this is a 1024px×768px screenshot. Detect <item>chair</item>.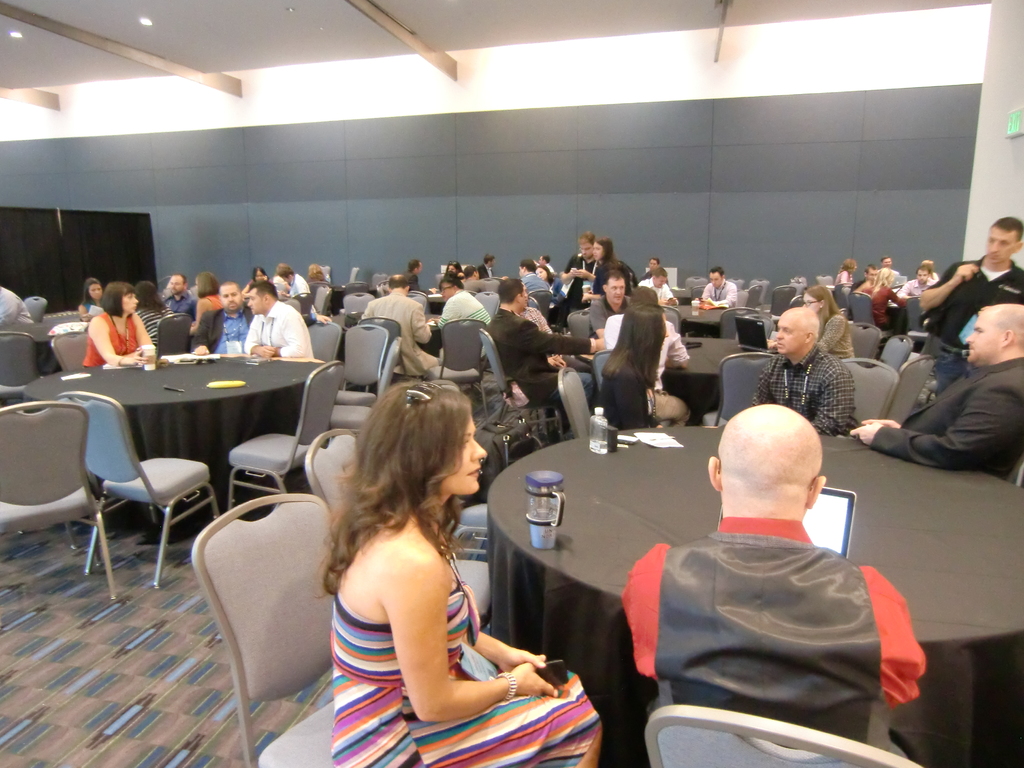
BBox(455, 502, 497, 557).
